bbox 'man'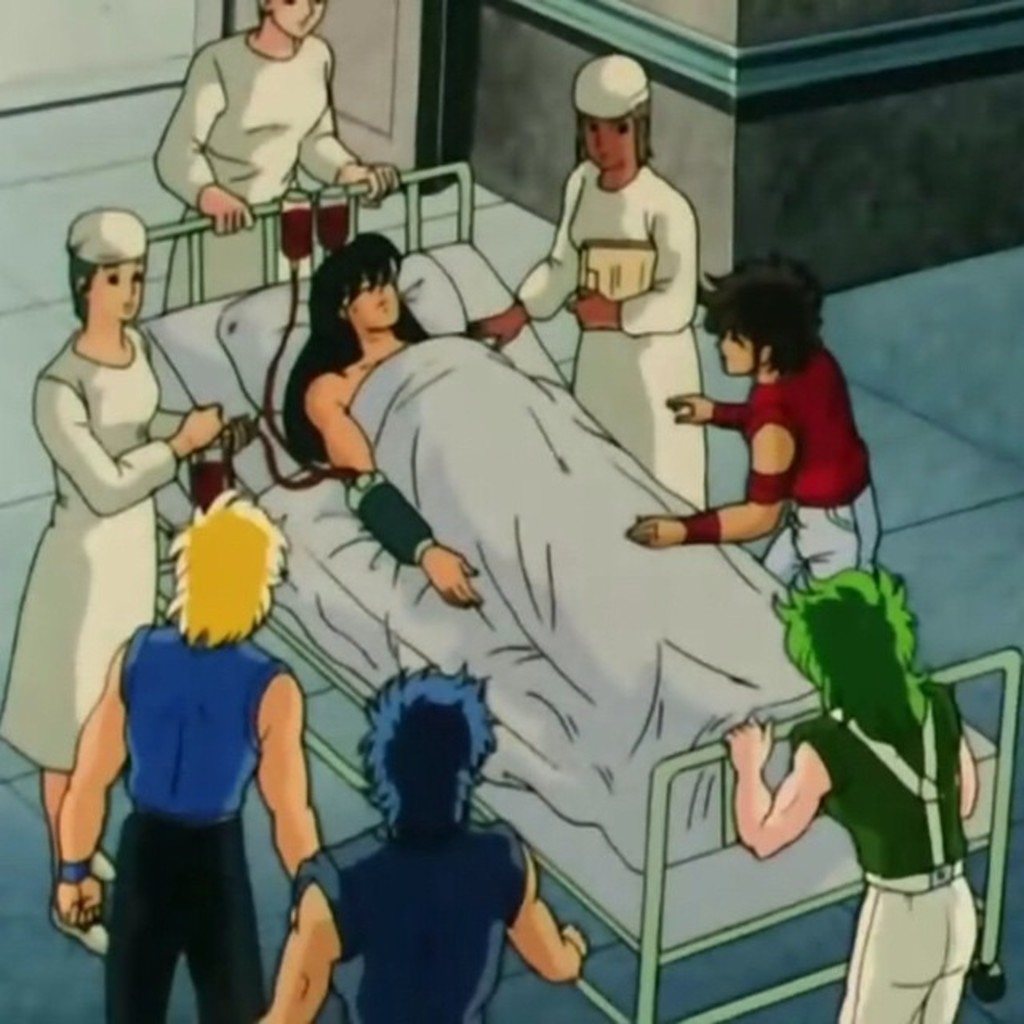
x1=62, y1=368, x2=320, y2=1014
